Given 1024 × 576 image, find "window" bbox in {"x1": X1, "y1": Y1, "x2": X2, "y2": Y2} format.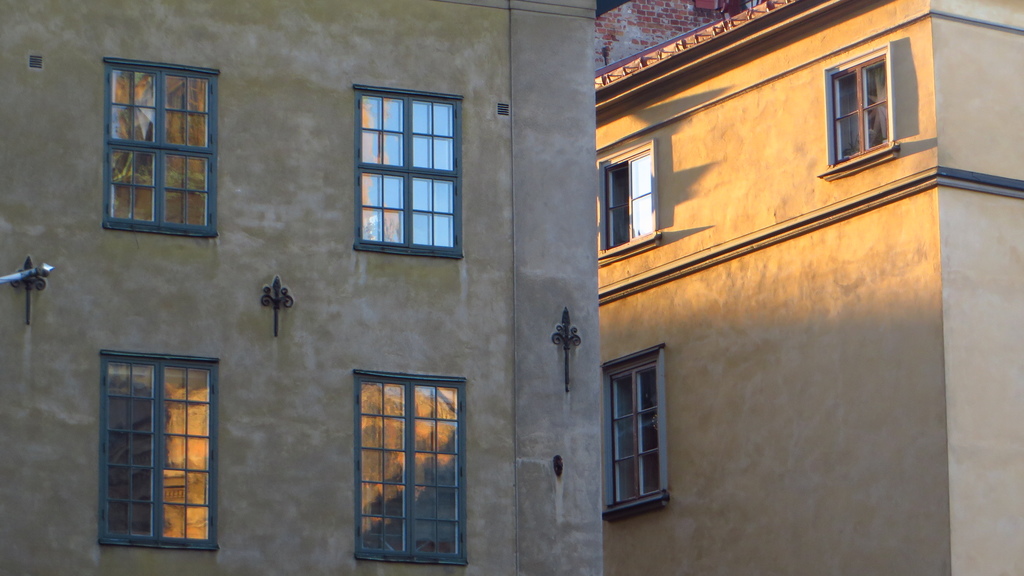
{"x1": 829, "y1": 42, "x2": 892, "y2": 168}.
